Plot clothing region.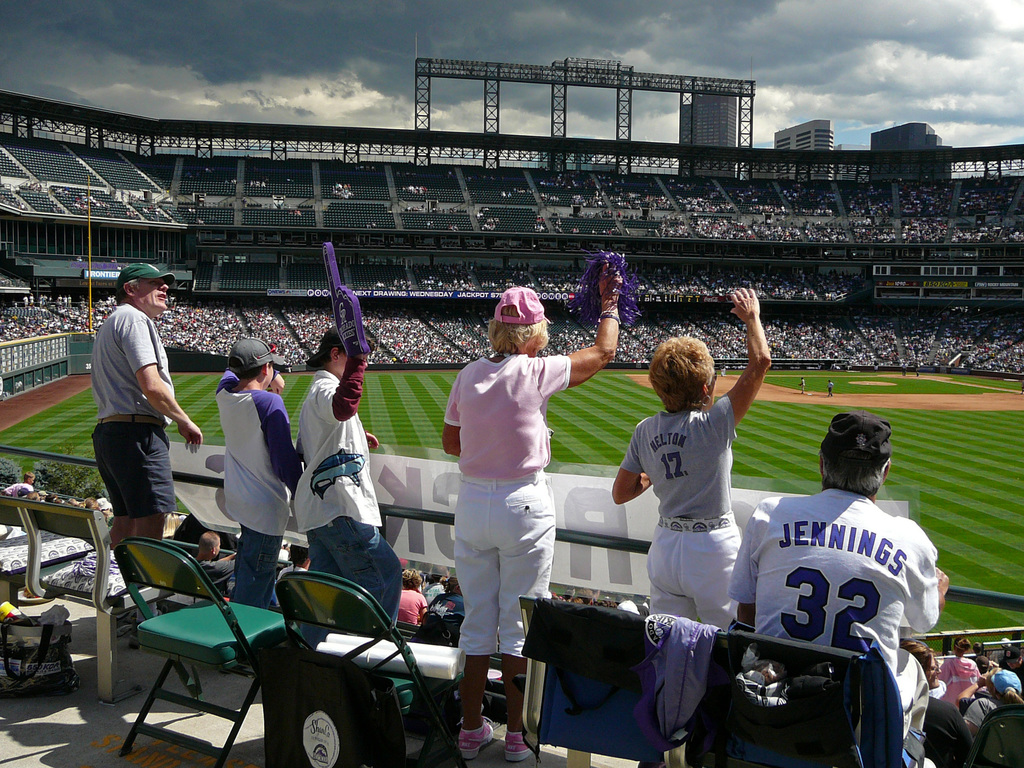
Plotted at [934, 657, 979, 712].
